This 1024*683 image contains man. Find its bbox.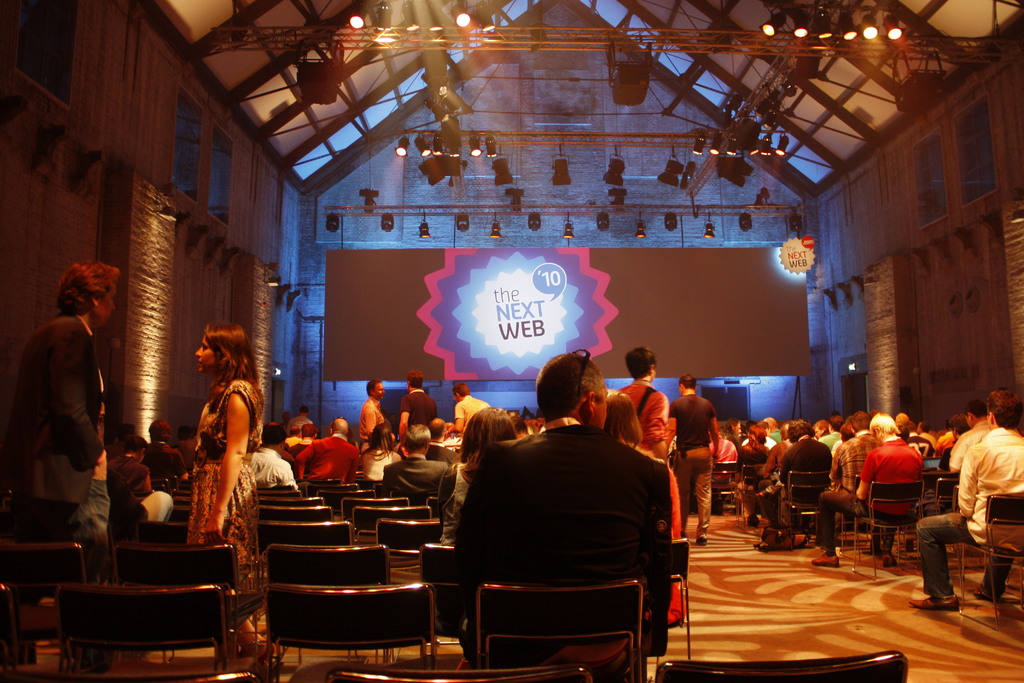
(x1=813, y1=410, x2=880, y2=533).
